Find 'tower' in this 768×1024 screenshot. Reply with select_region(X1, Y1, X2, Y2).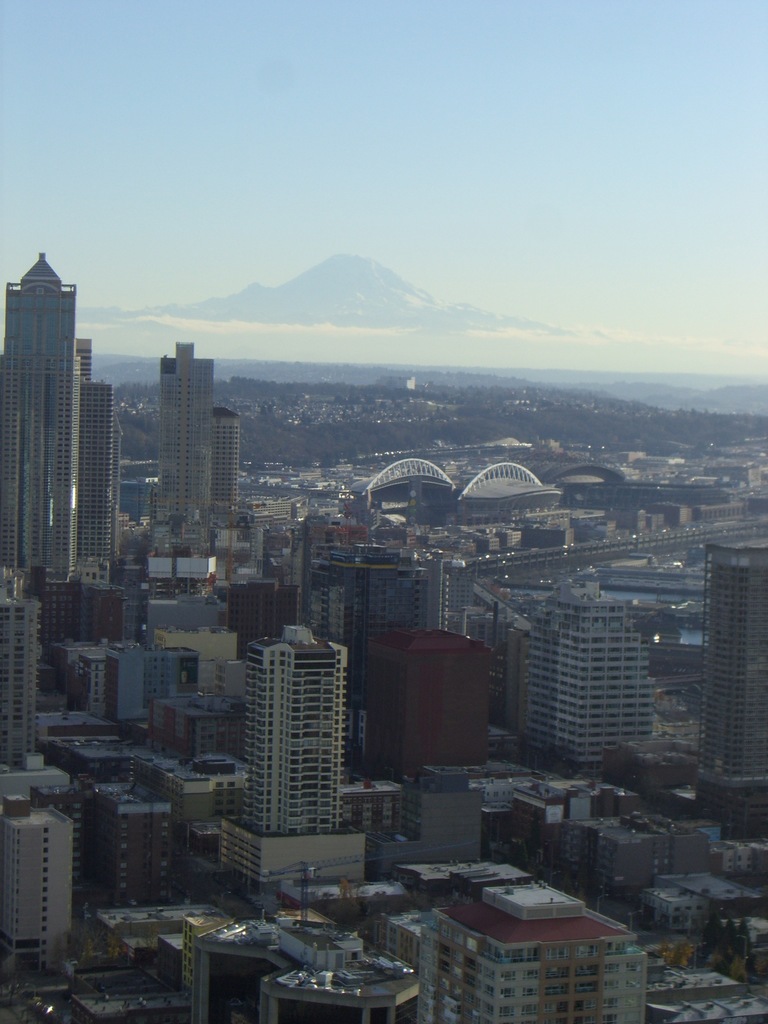
select_region(74, 340, 125, 589).
